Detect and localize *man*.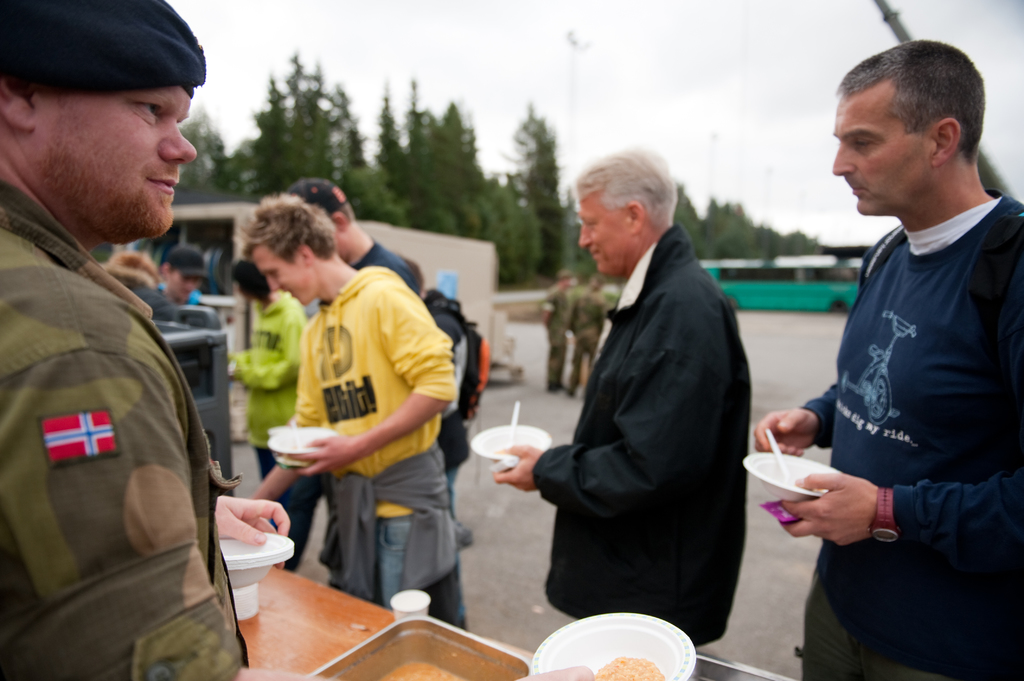
Localized at detection(567, 272, 608, 402).
